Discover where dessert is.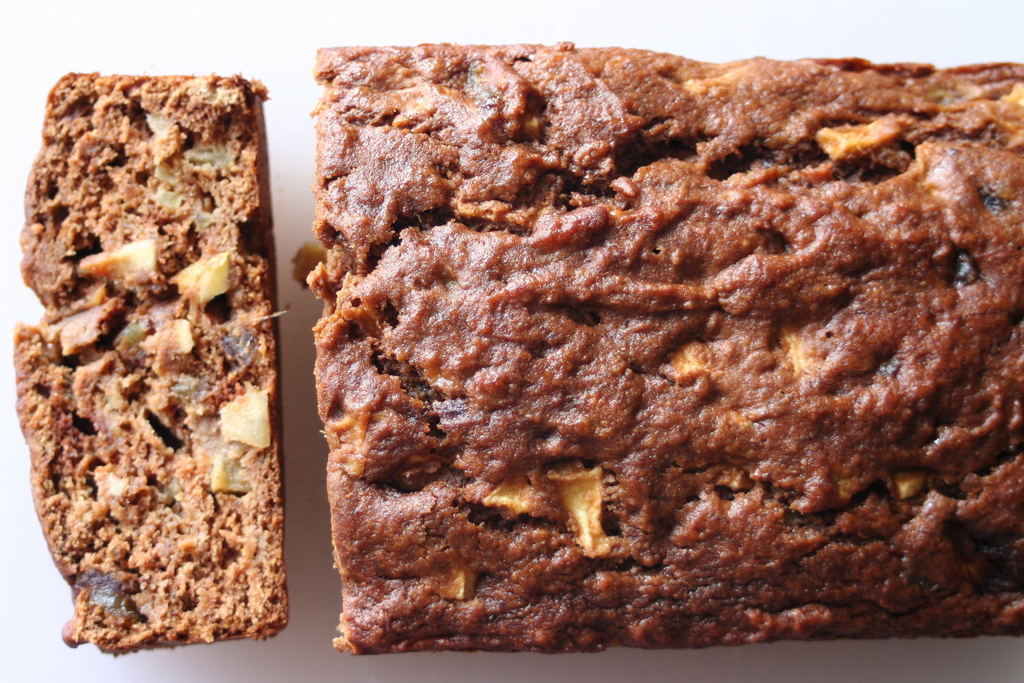
Discovered at <bbox>281, 35, 979, 664</bbox>.
